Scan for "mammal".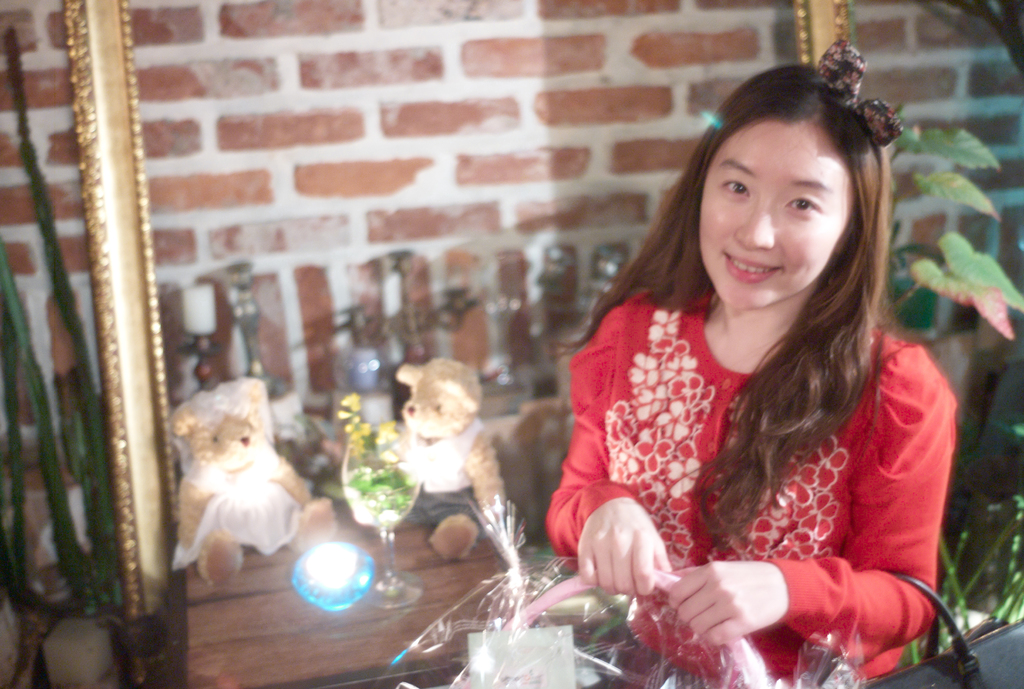
Scan result: {"left": 478, "top": 107, "right": 950, "bottom": 623}.
